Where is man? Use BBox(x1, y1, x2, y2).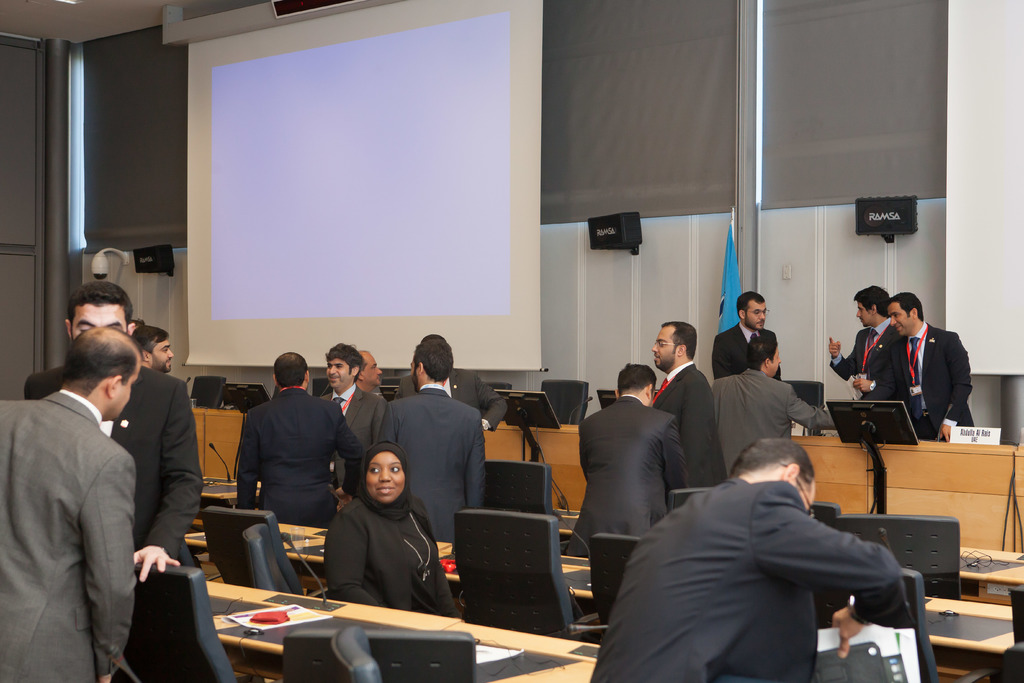
BBox(856, 291, 972, 441).
